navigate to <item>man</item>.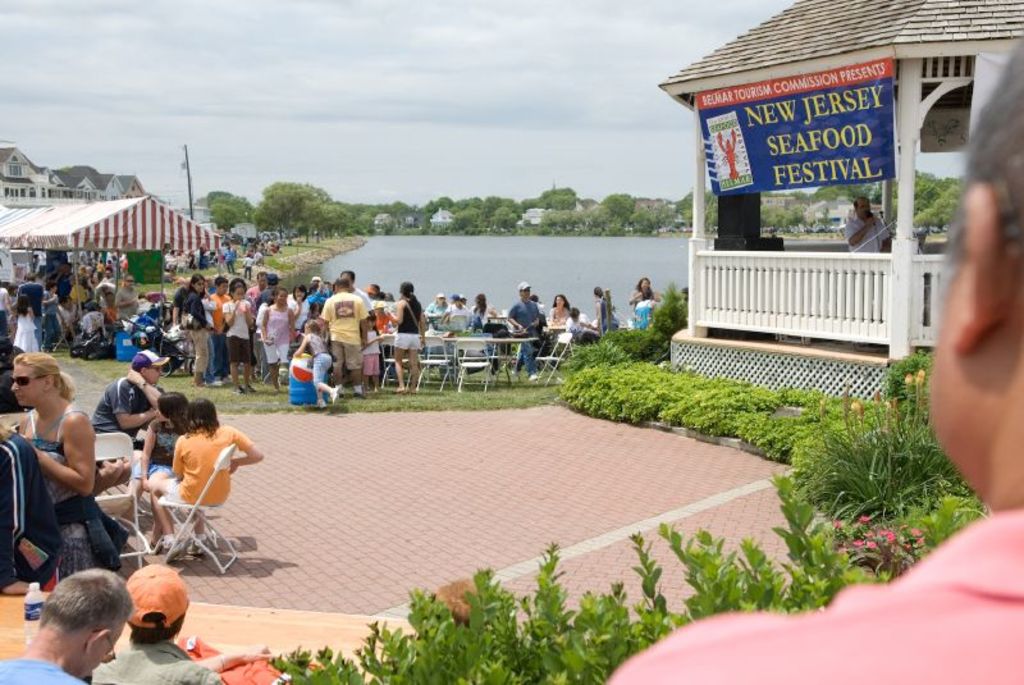
Navigation target: <box>88,344,168,435</box>.
